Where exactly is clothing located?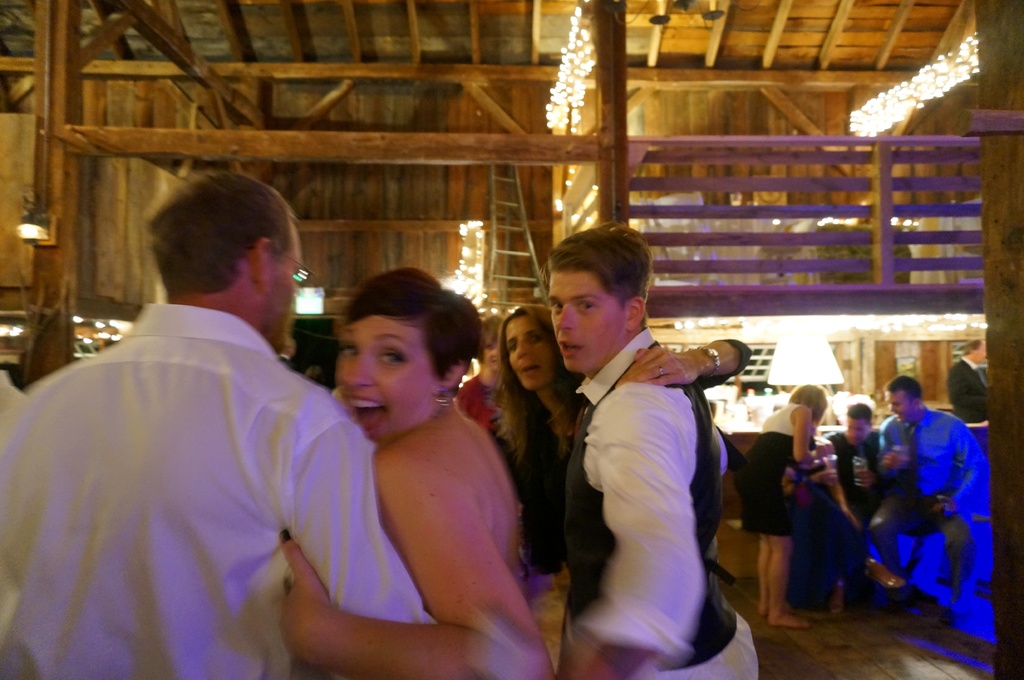
Its bounding box is (822,439,889,592).
